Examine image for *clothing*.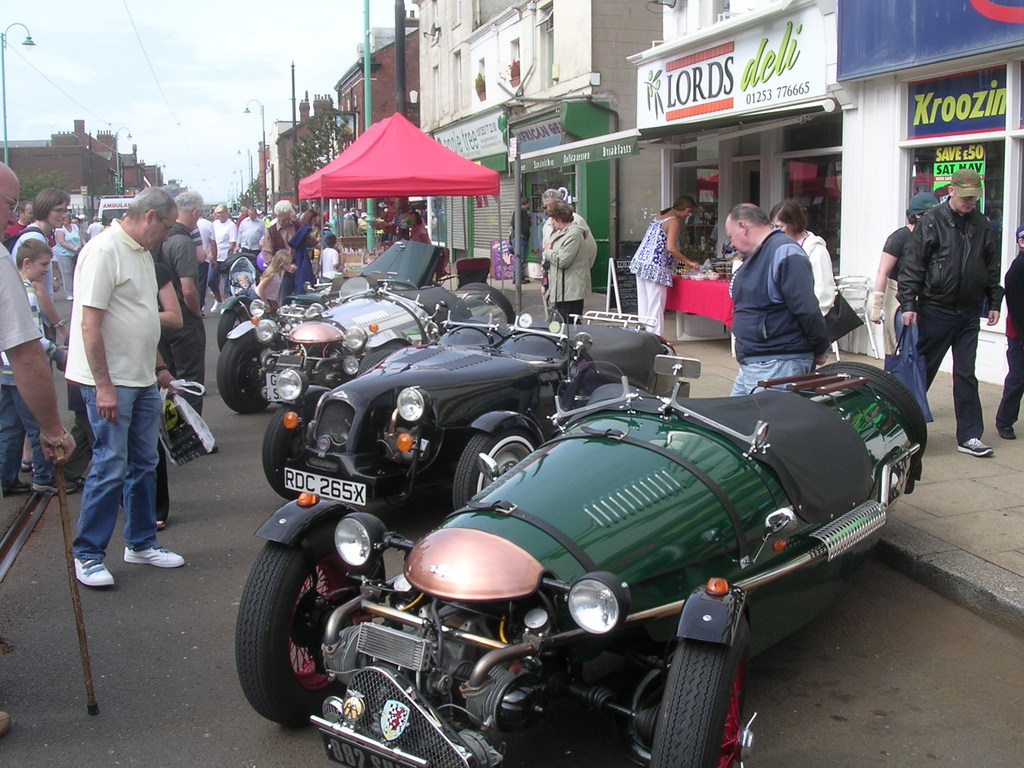
Examination result: box(209, 218, 238, 305).
